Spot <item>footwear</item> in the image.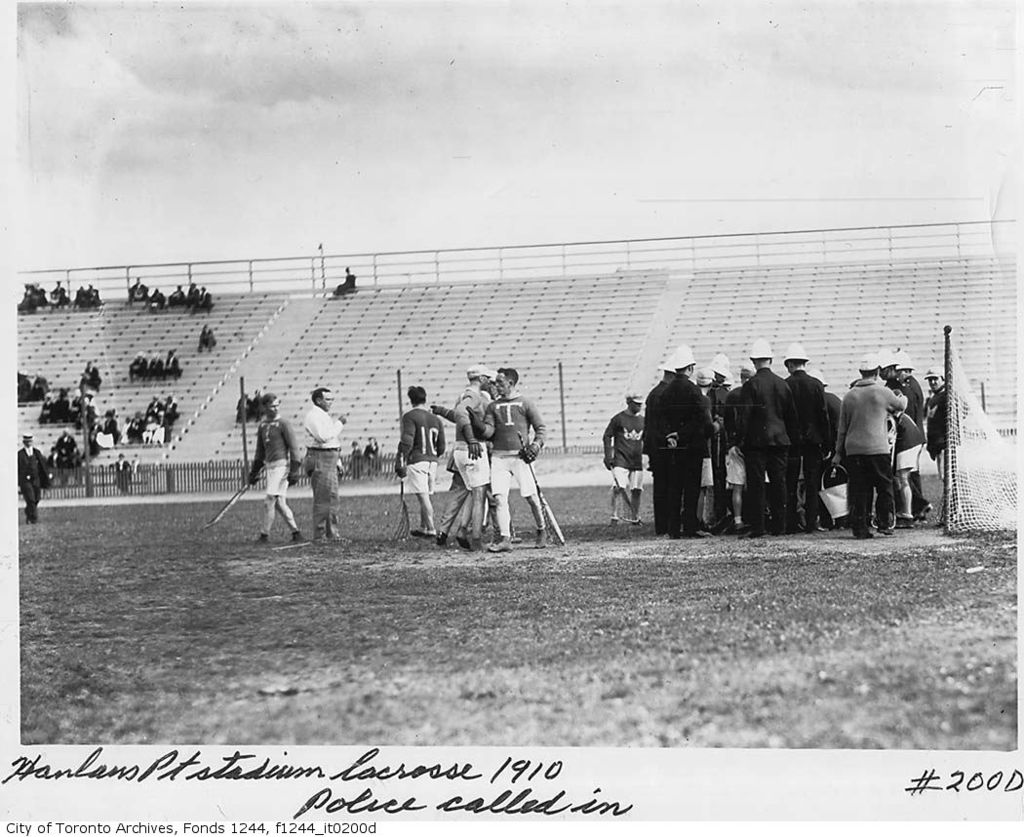
<item>footwear</item> found at 686,529,705,538.
